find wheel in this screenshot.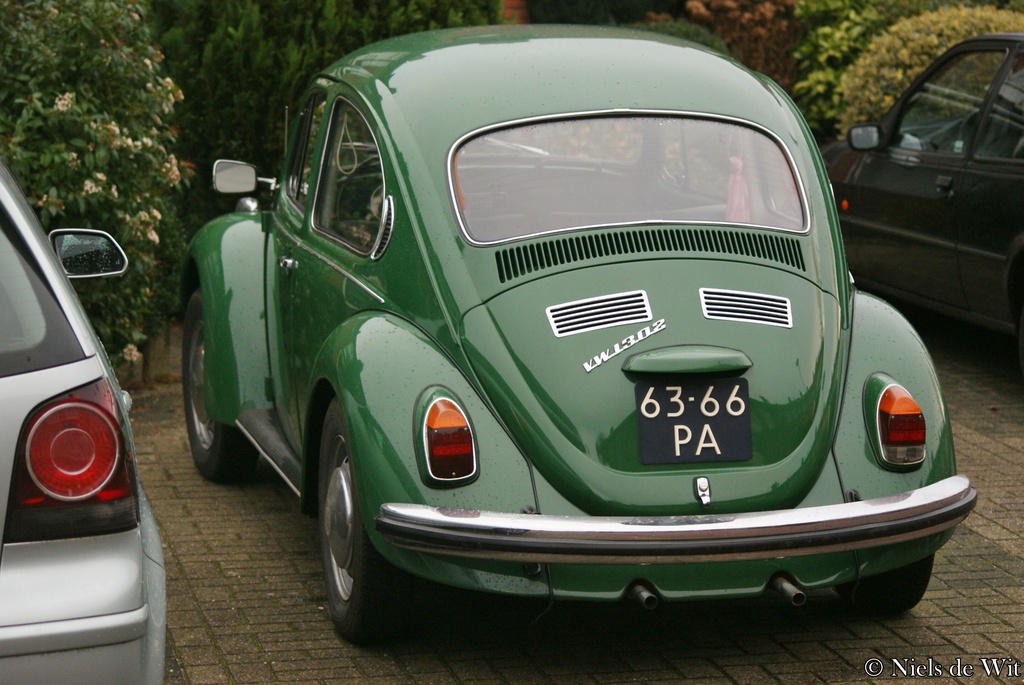
The bounding box for wheel is crop(955, 108, 1002, 151).
